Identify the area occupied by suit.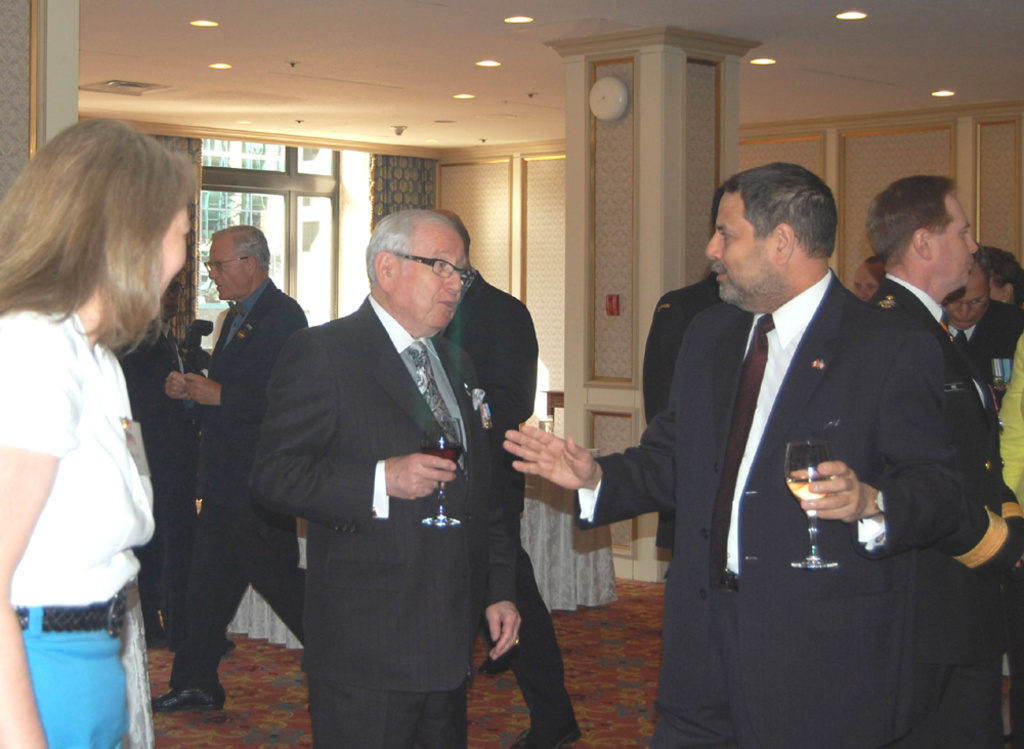
Area: <box>605,152,965,724</box>.
